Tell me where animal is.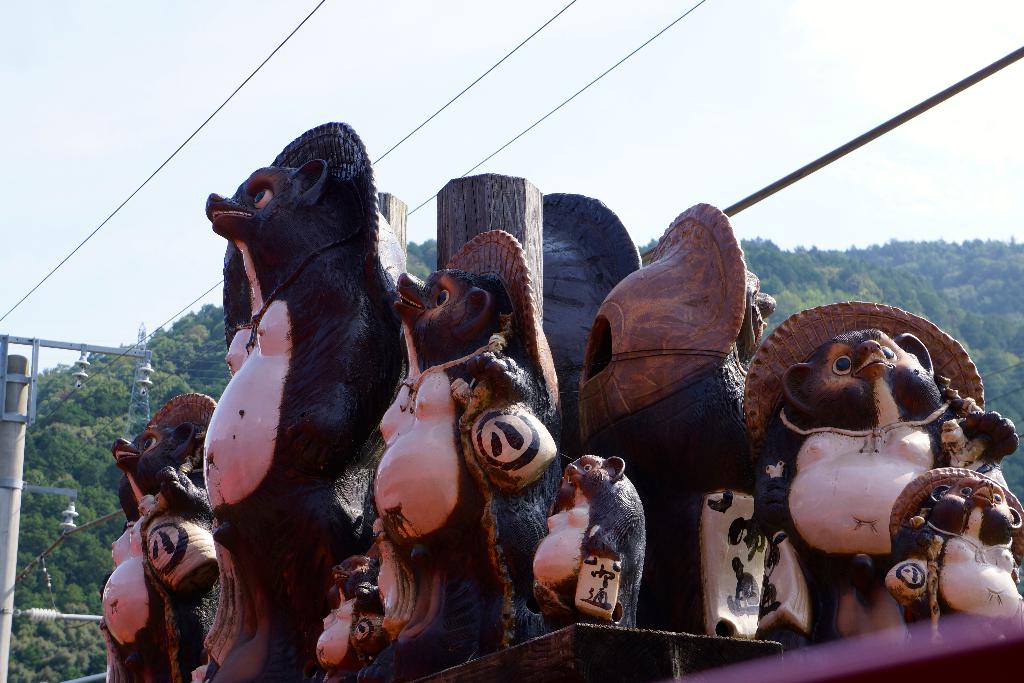
animal is at 109, 422, 199, 682.
